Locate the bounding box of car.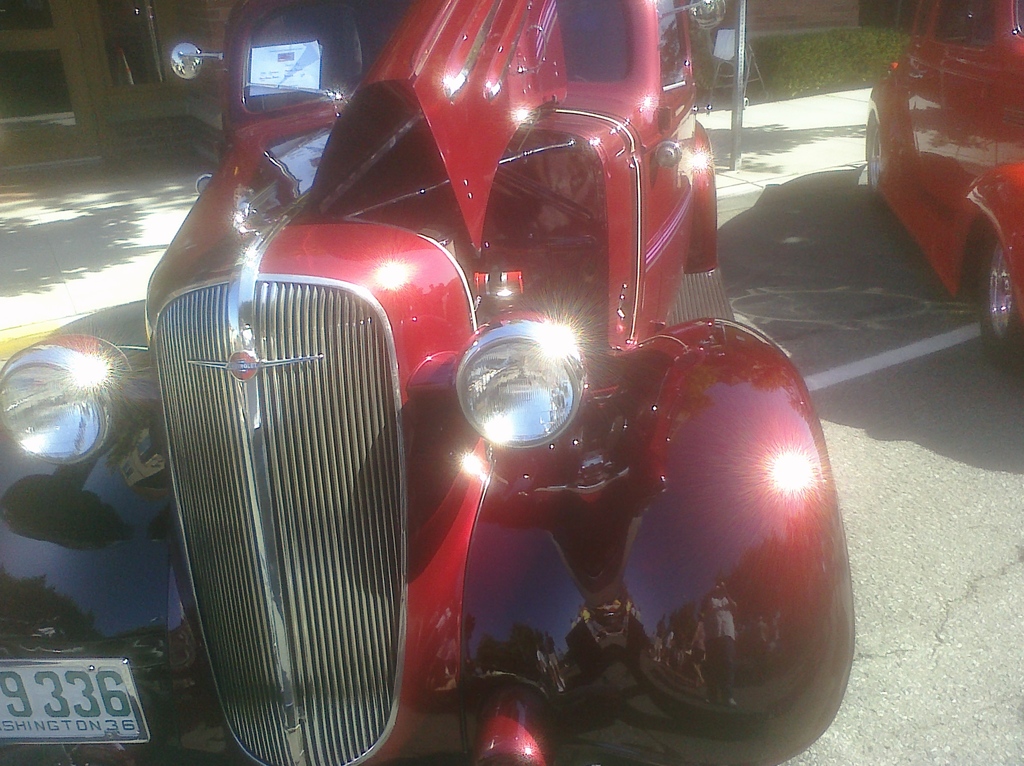
Bounding box: crop(0, 0, 856, 763).
